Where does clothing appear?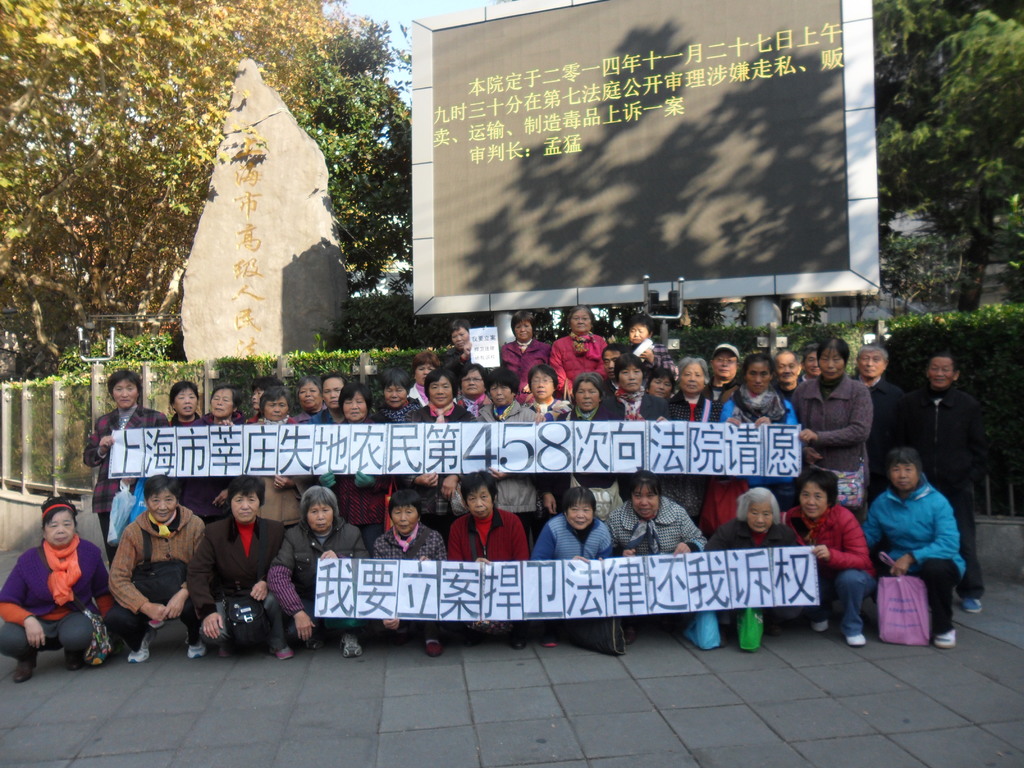
Appears at box=[599, 381, 666, 441].
